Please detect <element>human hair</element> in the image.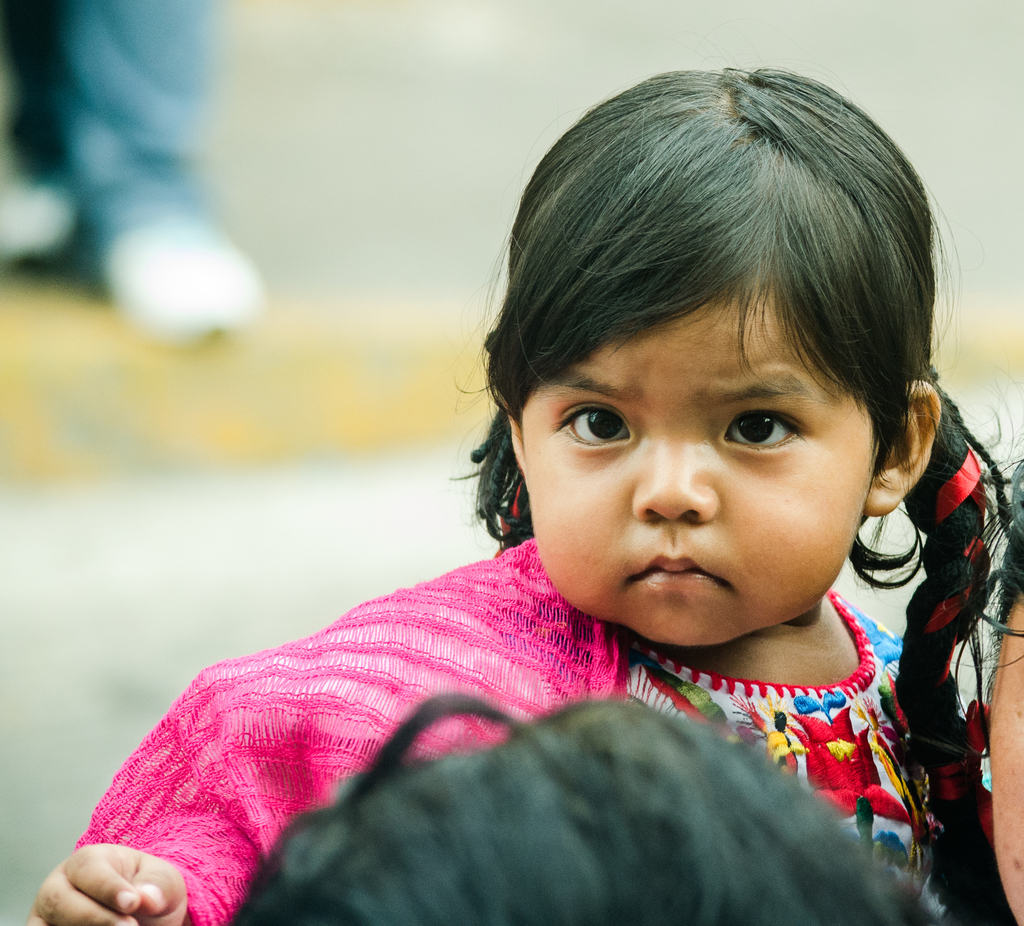
<box>448,65,1023,925</box>.
